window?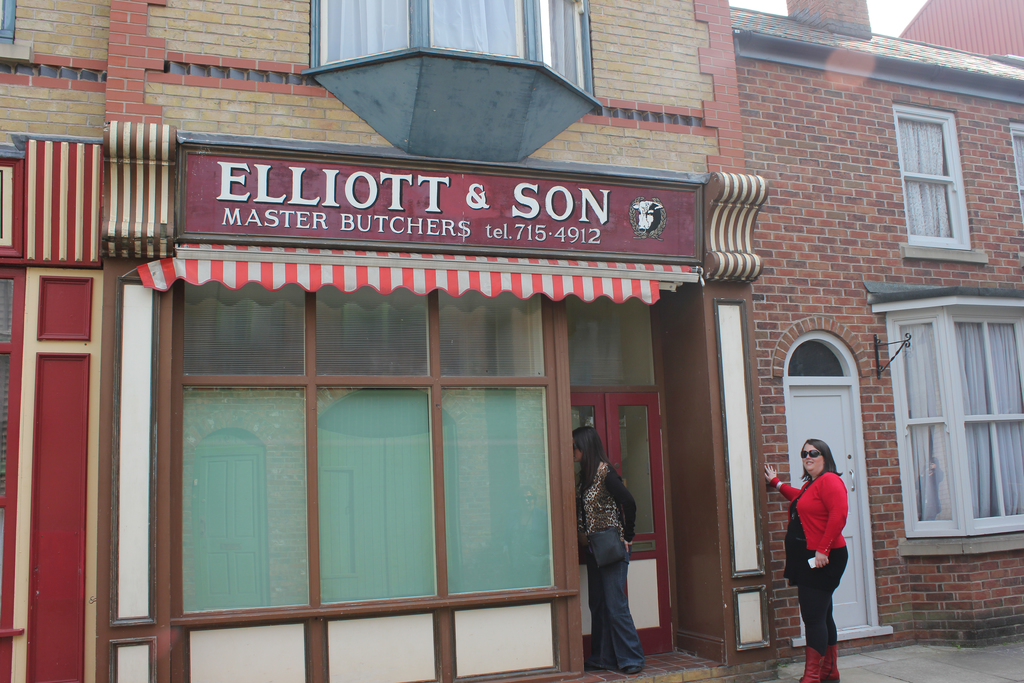
left=1012, top=117, right=1023, bottom=214
